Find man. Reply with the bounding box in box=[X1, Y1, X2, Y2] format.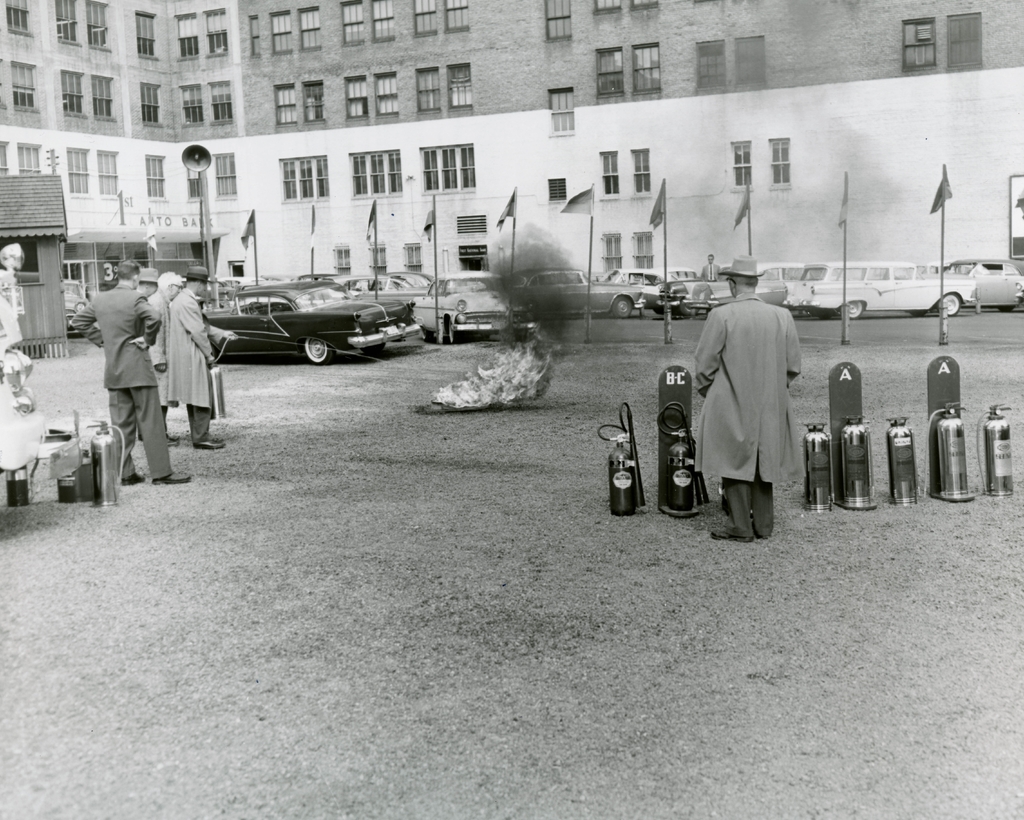
box=[686, 252, 808, 541].
